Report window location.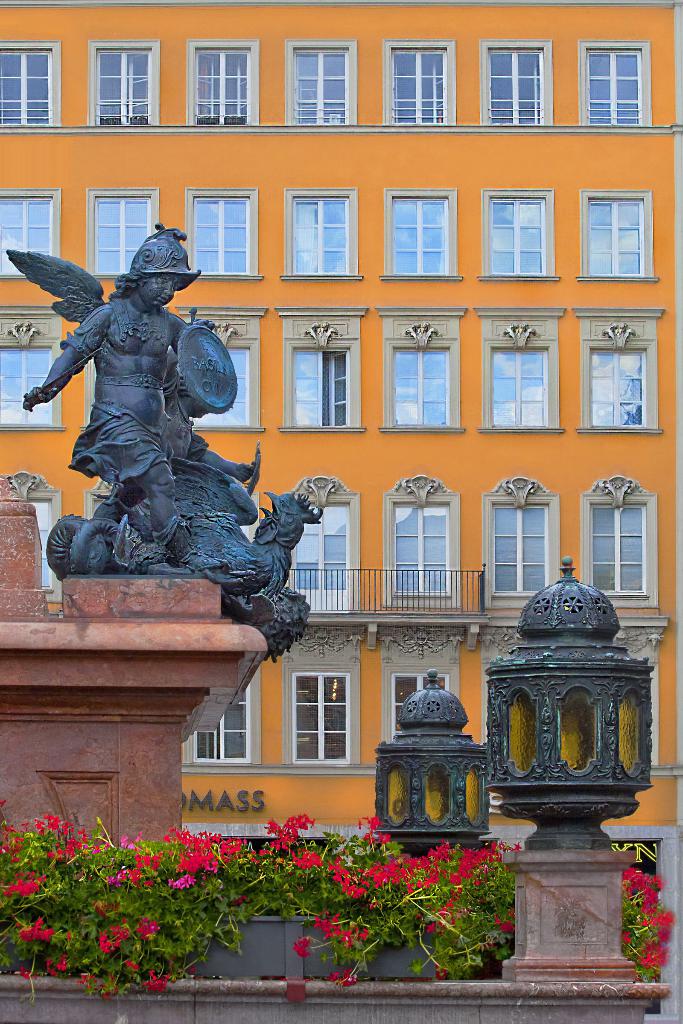
Report: (92, 44, 153, 125).
